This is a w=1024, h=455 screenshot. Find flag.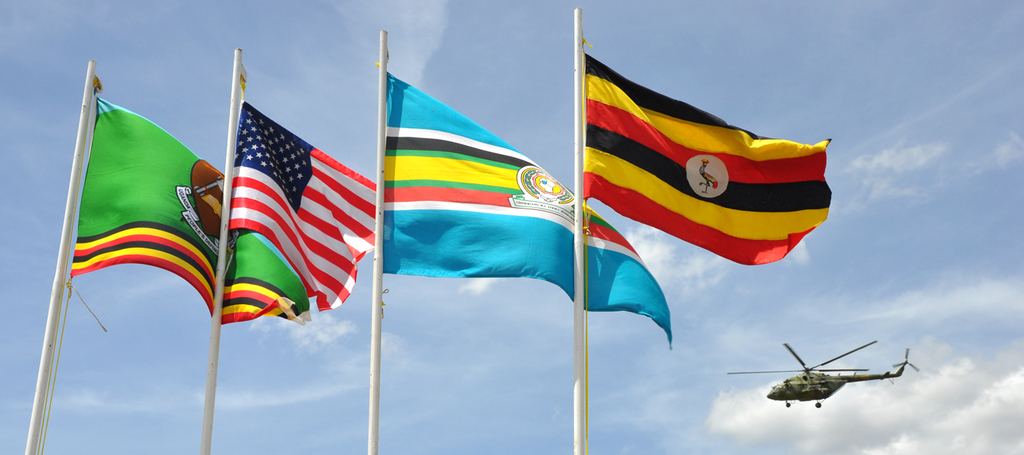
Bounding box: box=[384, 74, 673, 349].
